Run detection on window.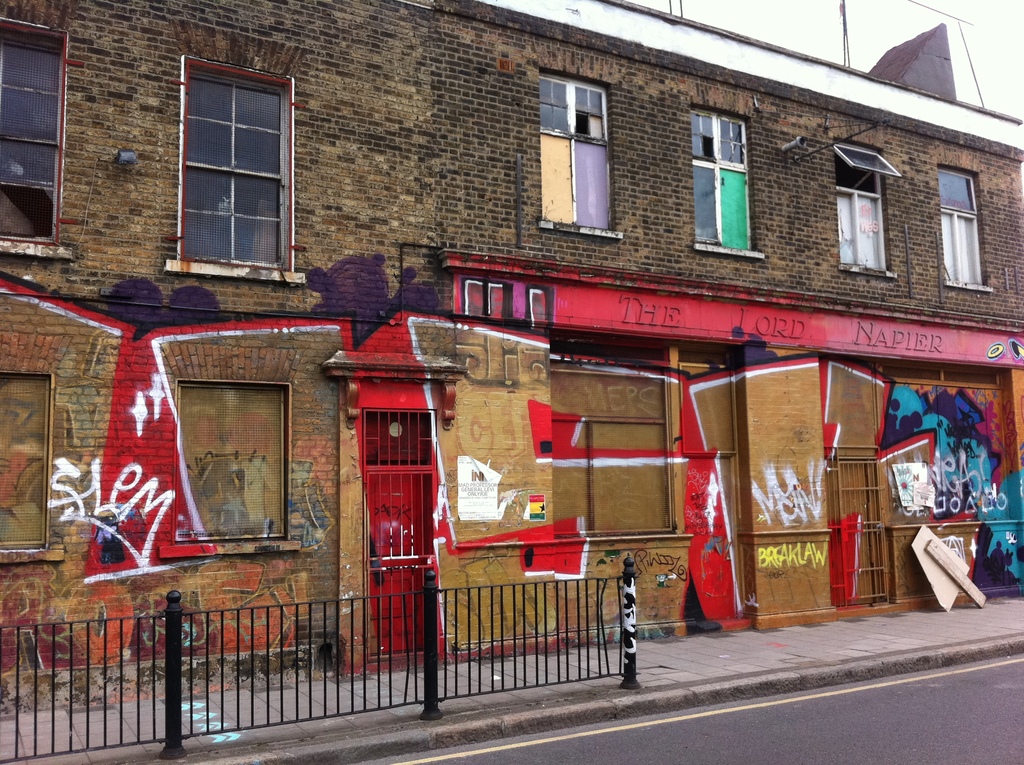
Result: 686:102:763:255.
